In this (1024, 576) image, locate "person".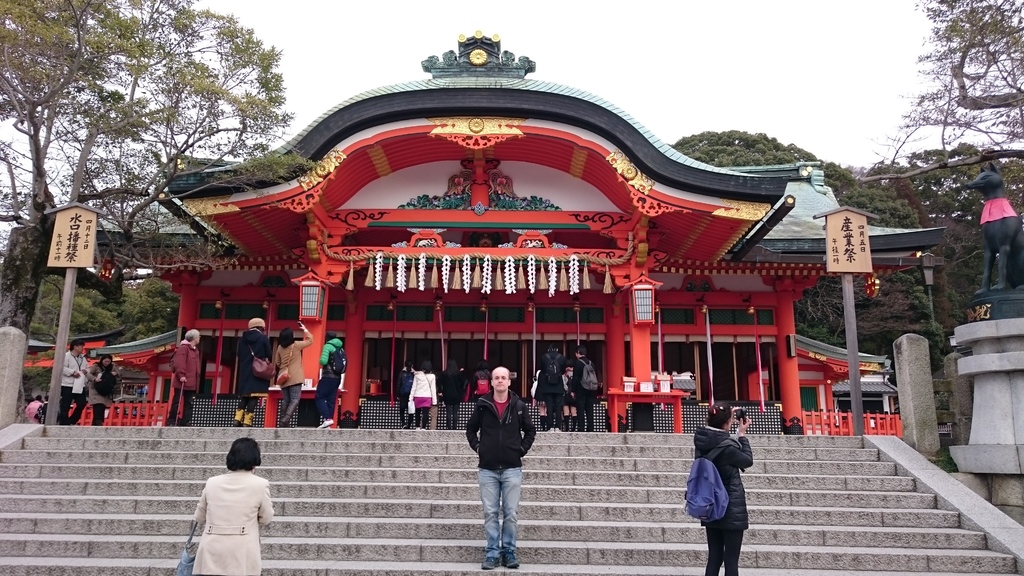
Bounding box: Rect(84, 351, 110, 428).
